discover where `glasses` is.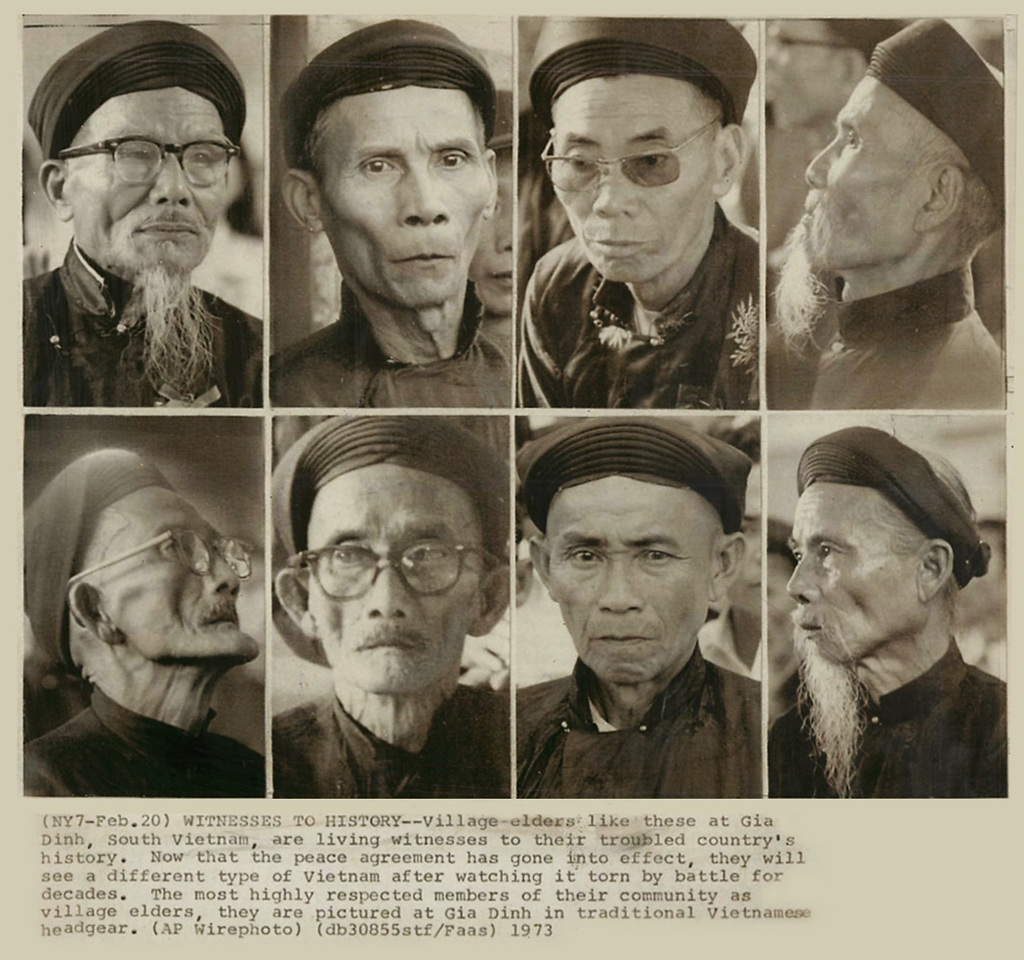
Discovered at bbox=[58, 136, 241, 195].
